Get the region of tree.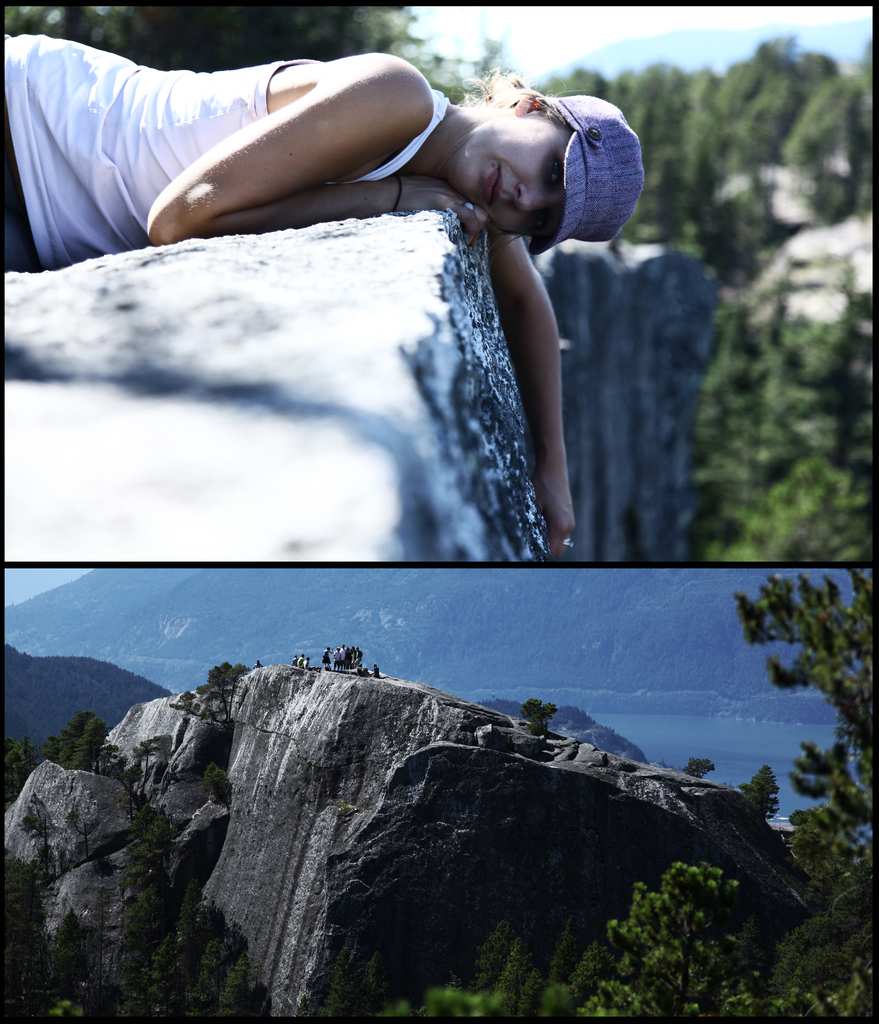
x1=755 y1=273 x2=878 y2=564.
